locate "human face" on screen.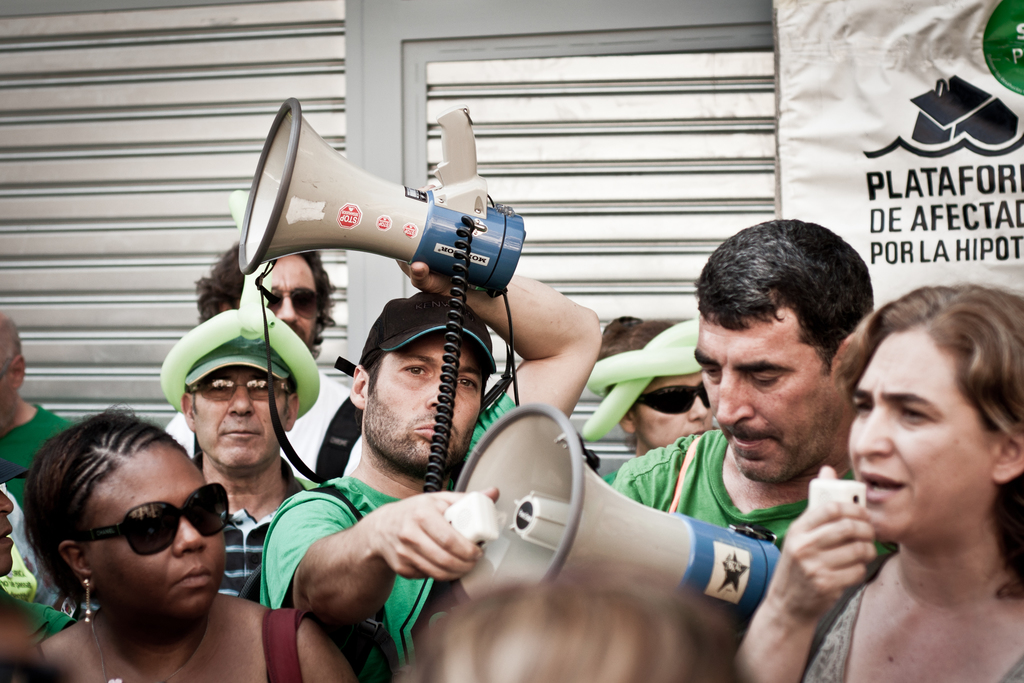
On screen at <box>0,374,12,436</box>.
